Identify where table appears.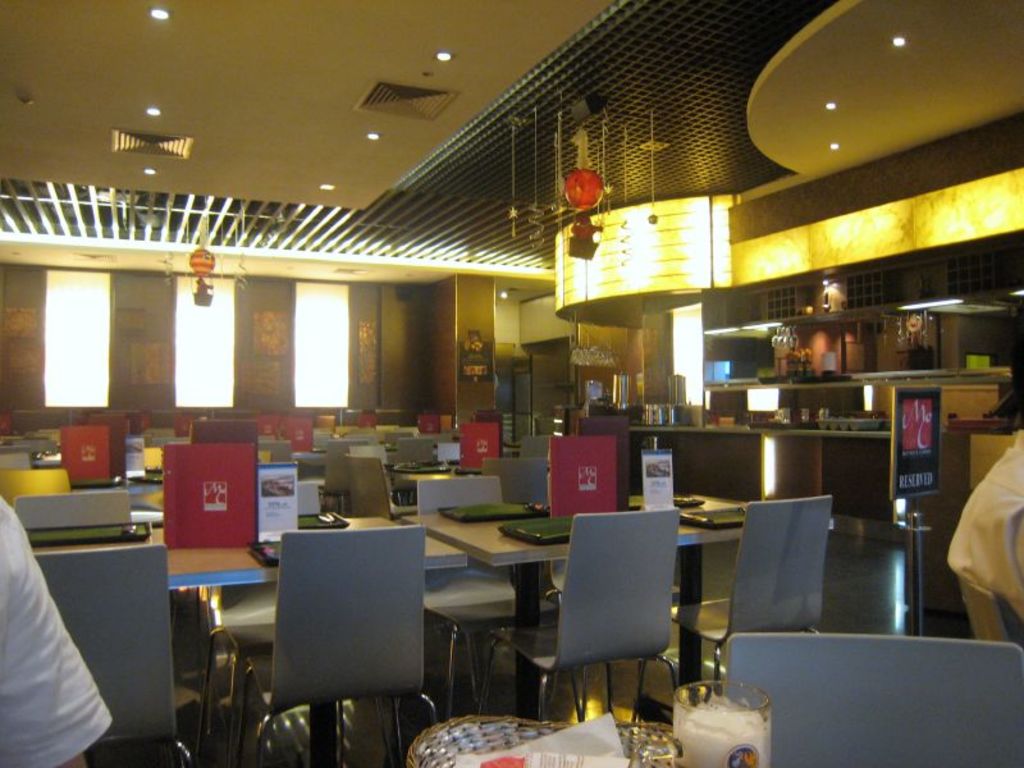
Appears at (left=406, top=490, right=833, bottom=719).
